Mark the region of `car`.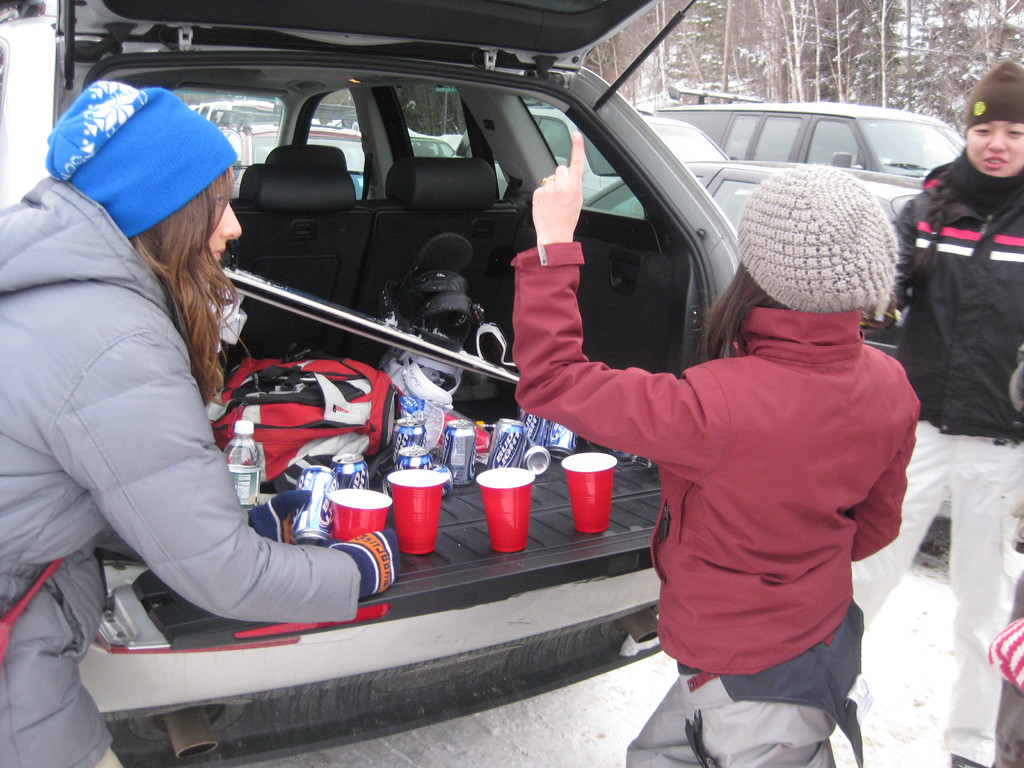
Region: box(585, 152, 935, 289).
